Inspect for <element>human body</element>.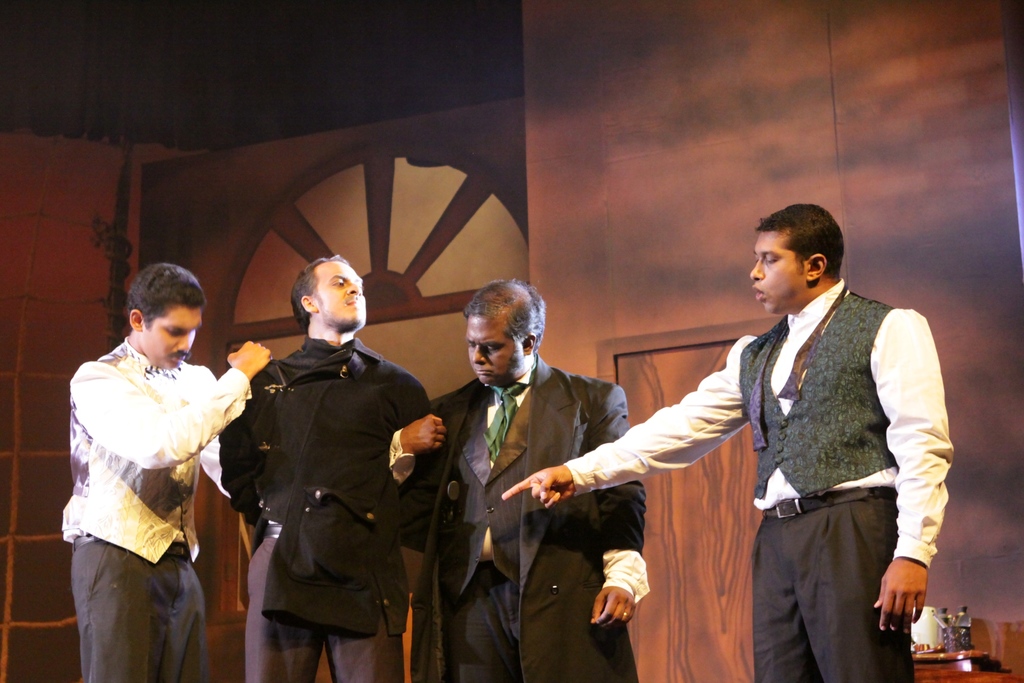
Inspection: left=498, top=195, right=952, bottom=682.
